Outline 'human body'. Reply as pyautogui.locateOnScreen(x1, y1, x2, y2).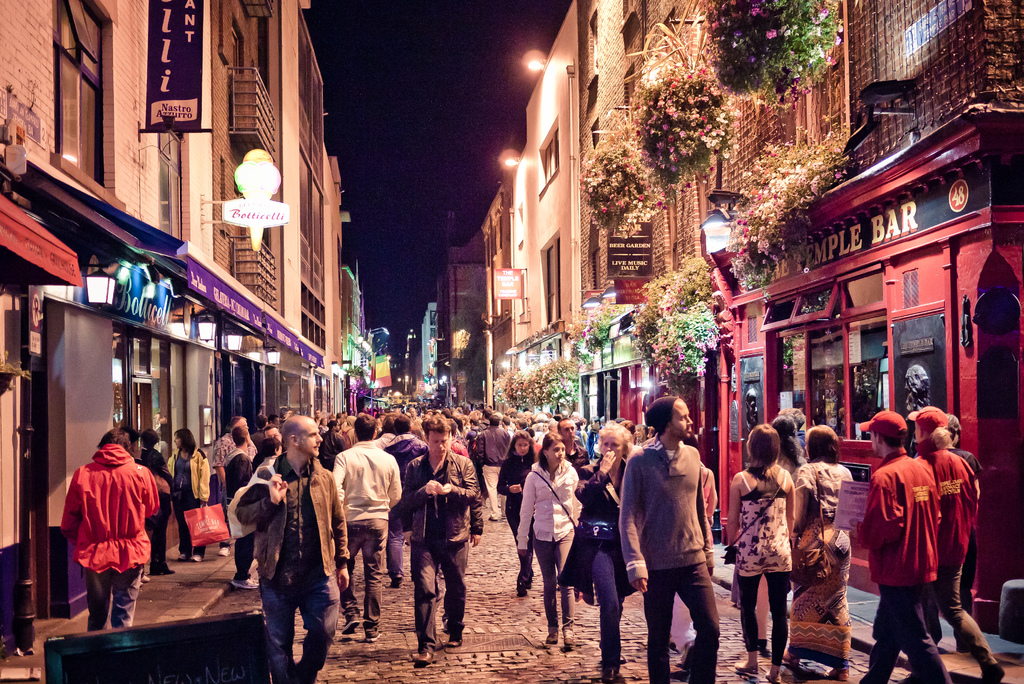
pyautogui.locateOnScreen(611, 400, 727, 683).
